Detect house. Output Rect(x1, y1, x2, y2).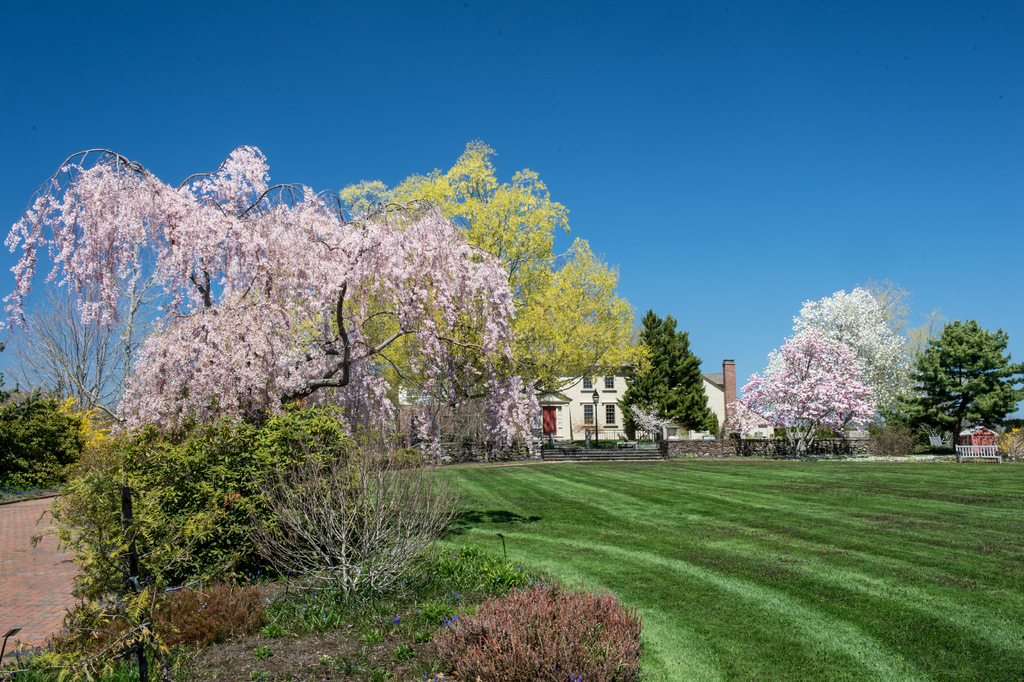
Rect(522, 342, 781, 442).
